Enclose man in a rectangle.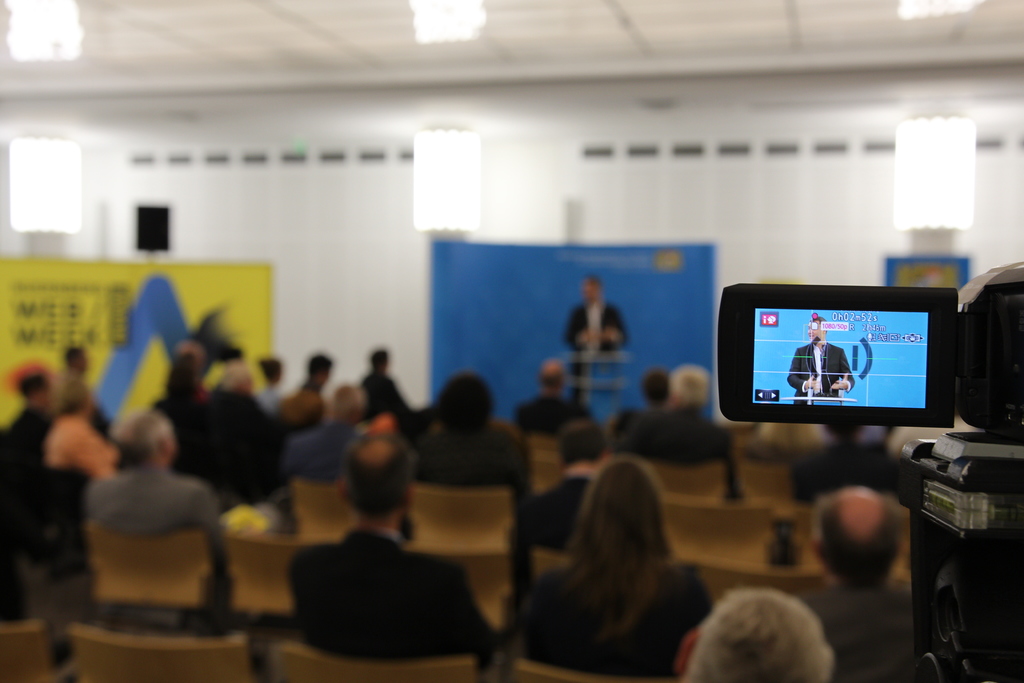
box=[157, 336, 210, 415].
